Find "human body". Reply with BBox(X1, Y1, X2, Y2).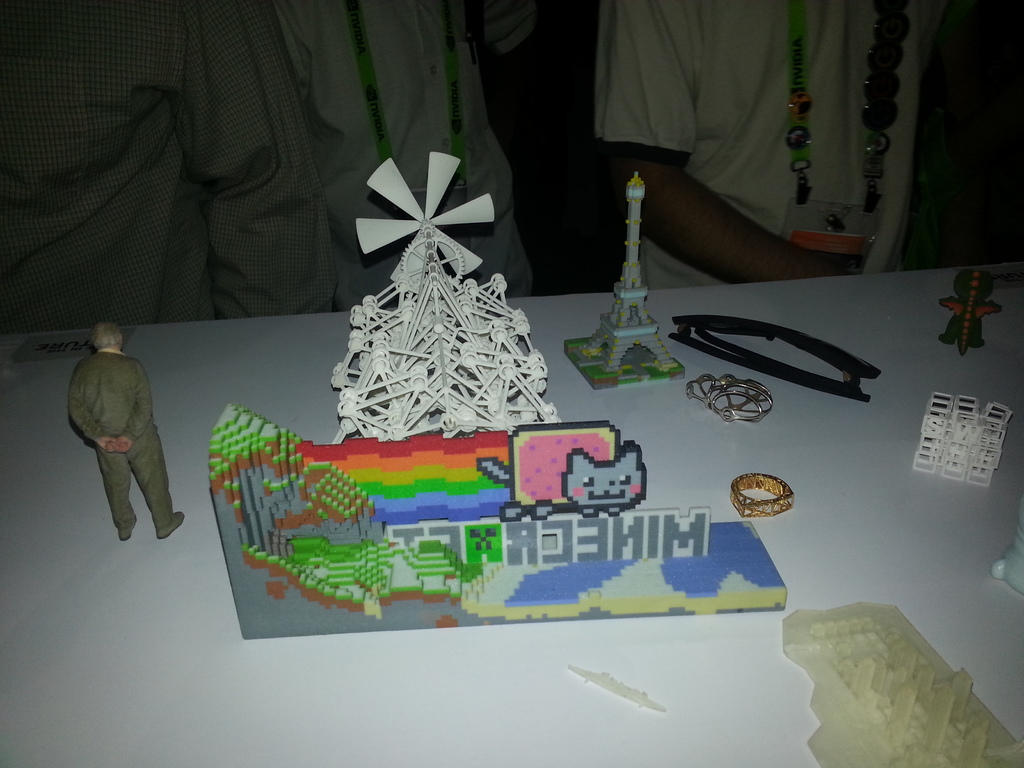
BBox(70, 321, 184, 537).
